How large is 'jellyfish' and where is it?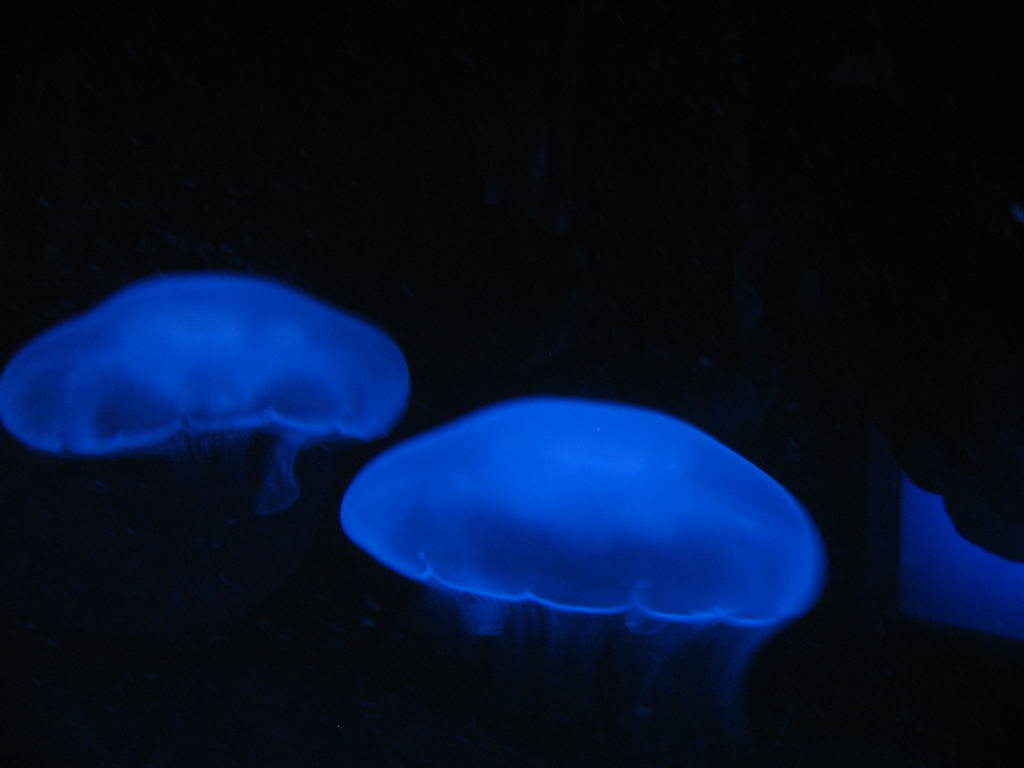
Bounding box: <bbox>337, 394, 826, 753</bbox>.
